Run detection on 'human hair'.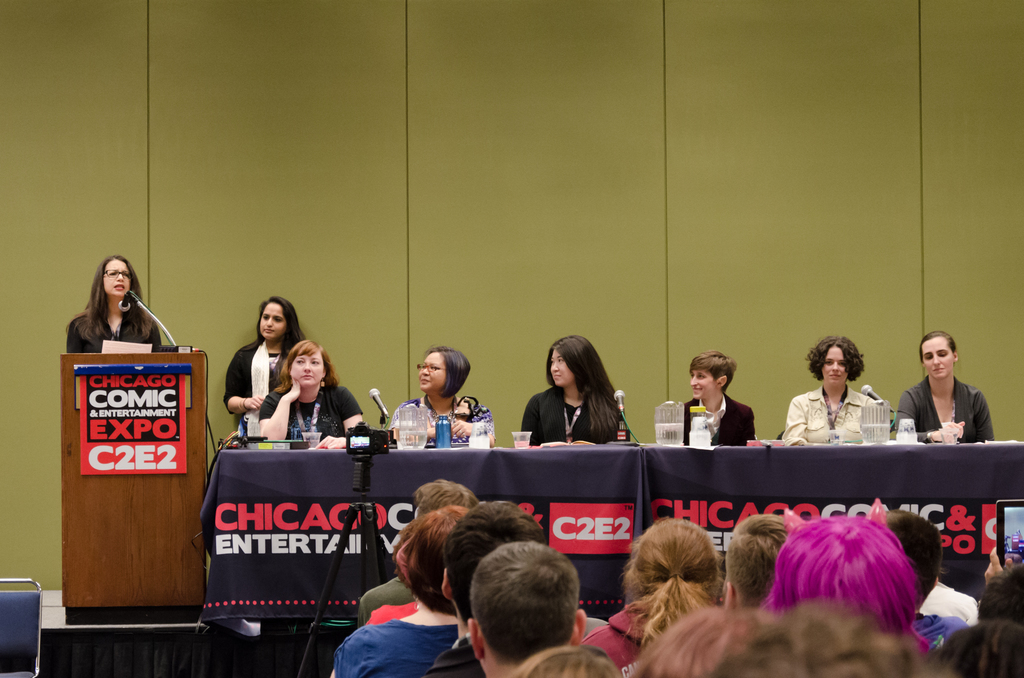
Result: x1=704, y1=611, x2=947, y2=677.
